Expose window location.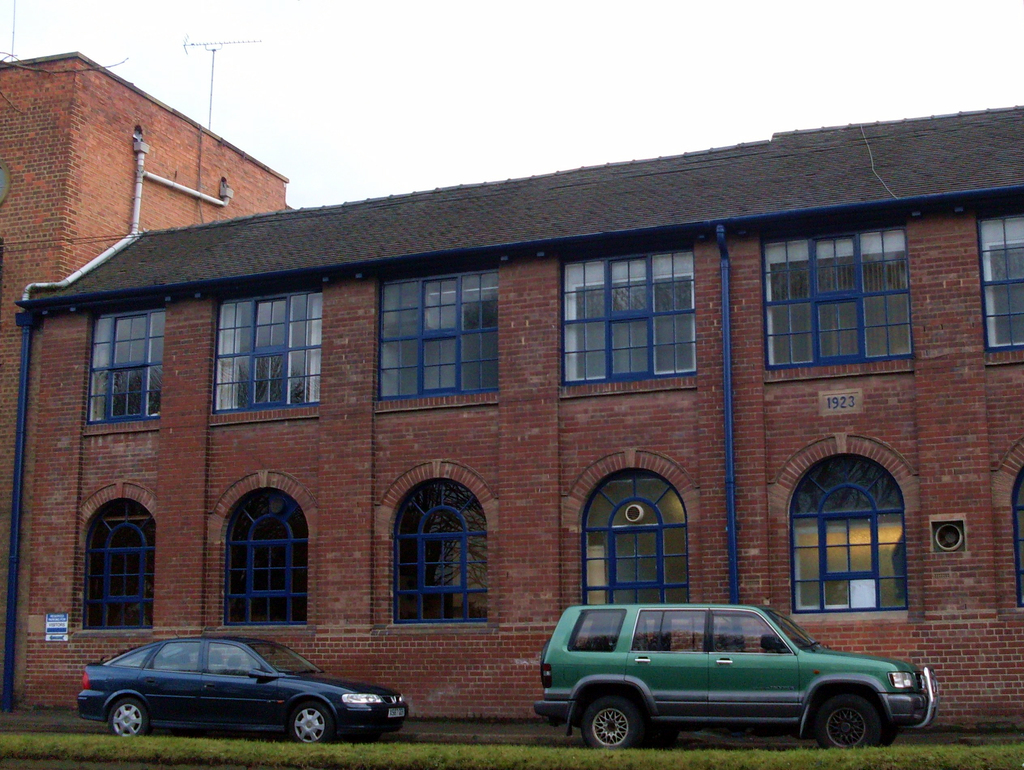
Exposed at (216, 275, 337, 428).
